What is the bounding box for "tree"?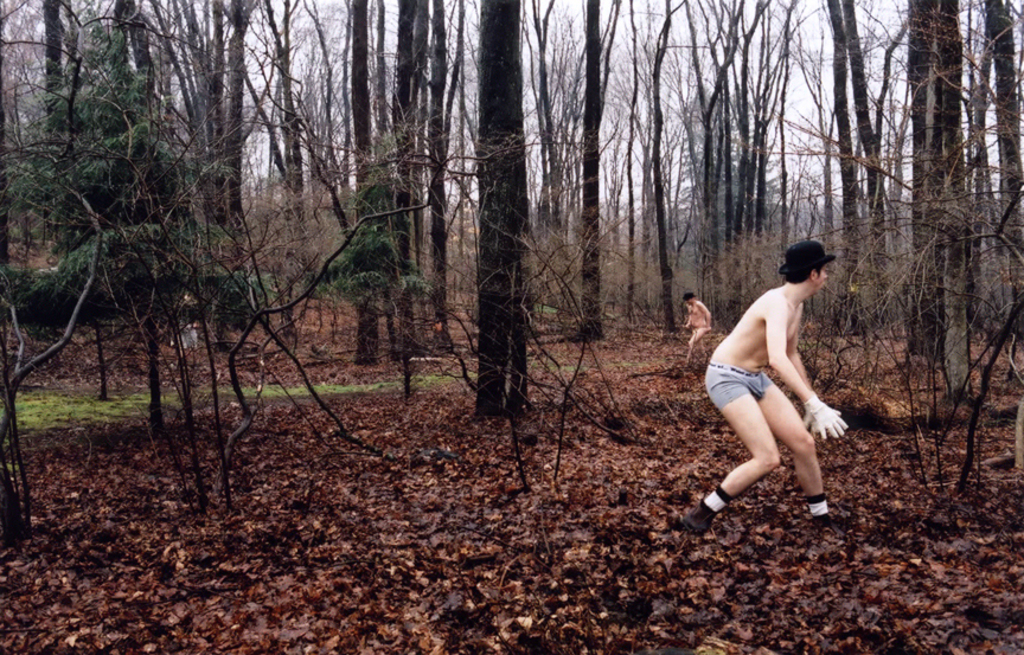
812,0,933,301.
